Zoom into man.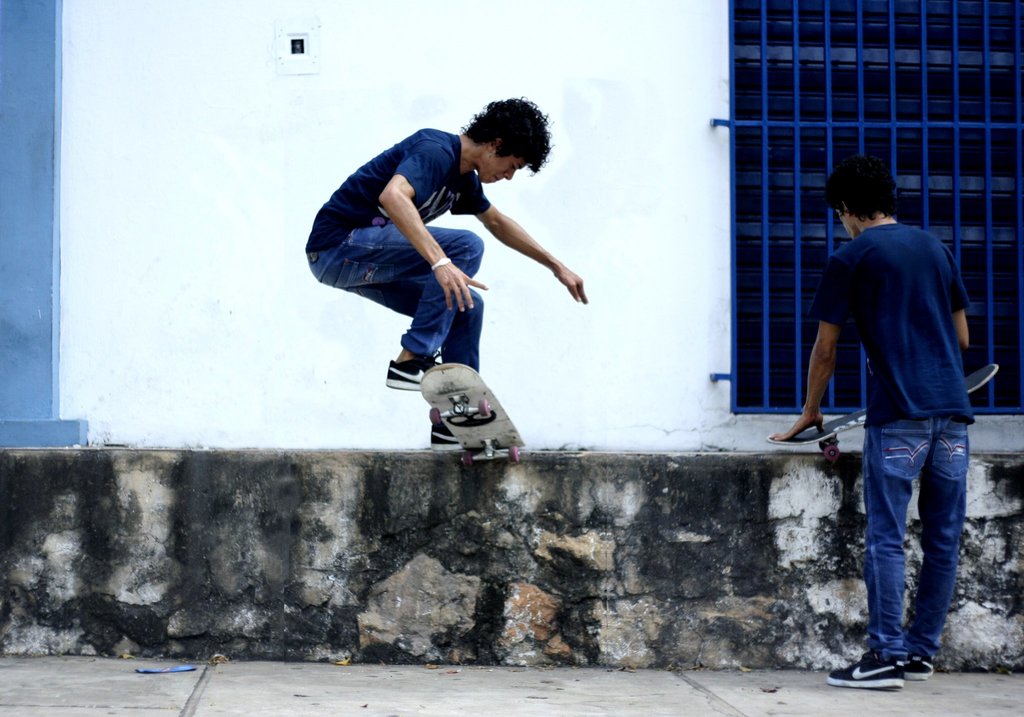
Zoom target: [803, 158, 992, 686].
